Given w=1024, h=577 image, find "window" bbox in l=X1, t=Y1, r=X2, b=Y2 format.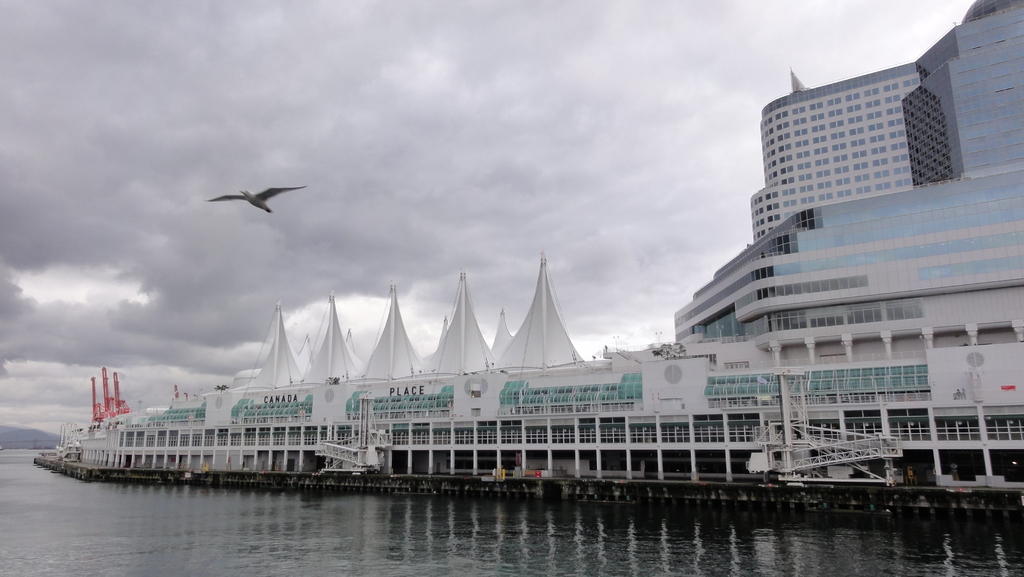
l=767, t=191, r=777, b=197.
